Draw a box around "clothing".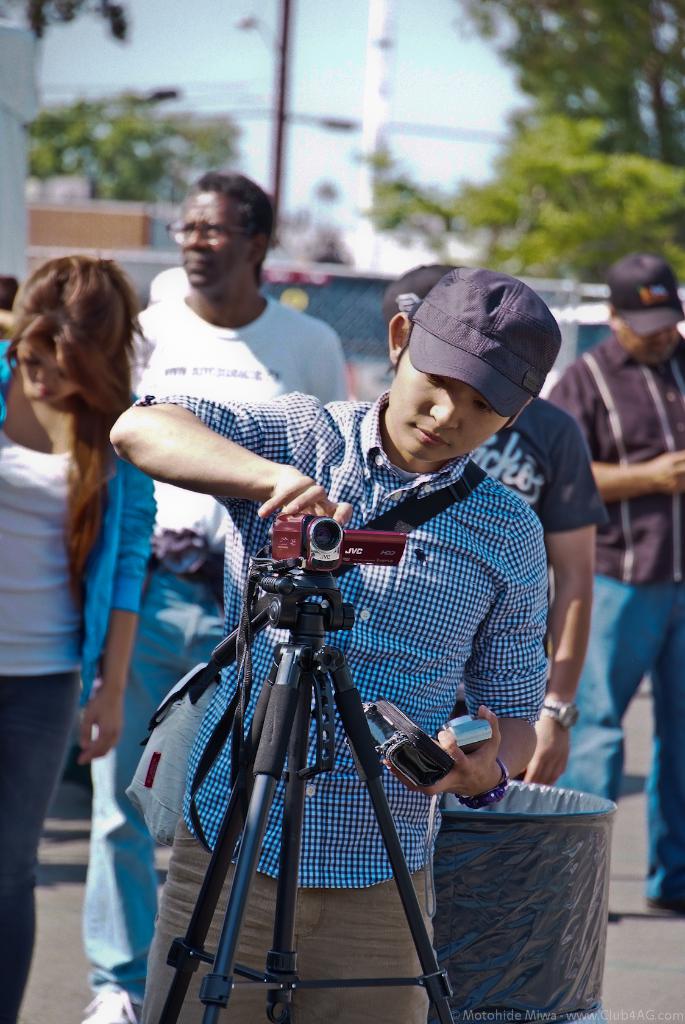
BBox(457, 397, 615, 531).
